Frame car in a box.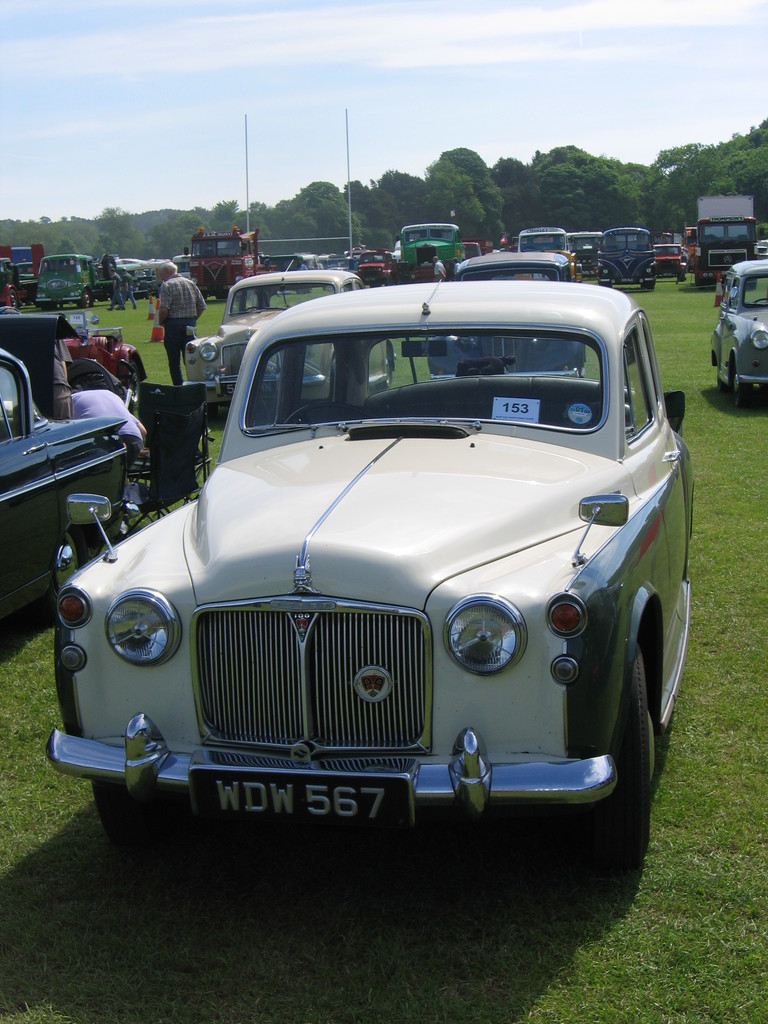
BBox(712, 259, 767, 396).
